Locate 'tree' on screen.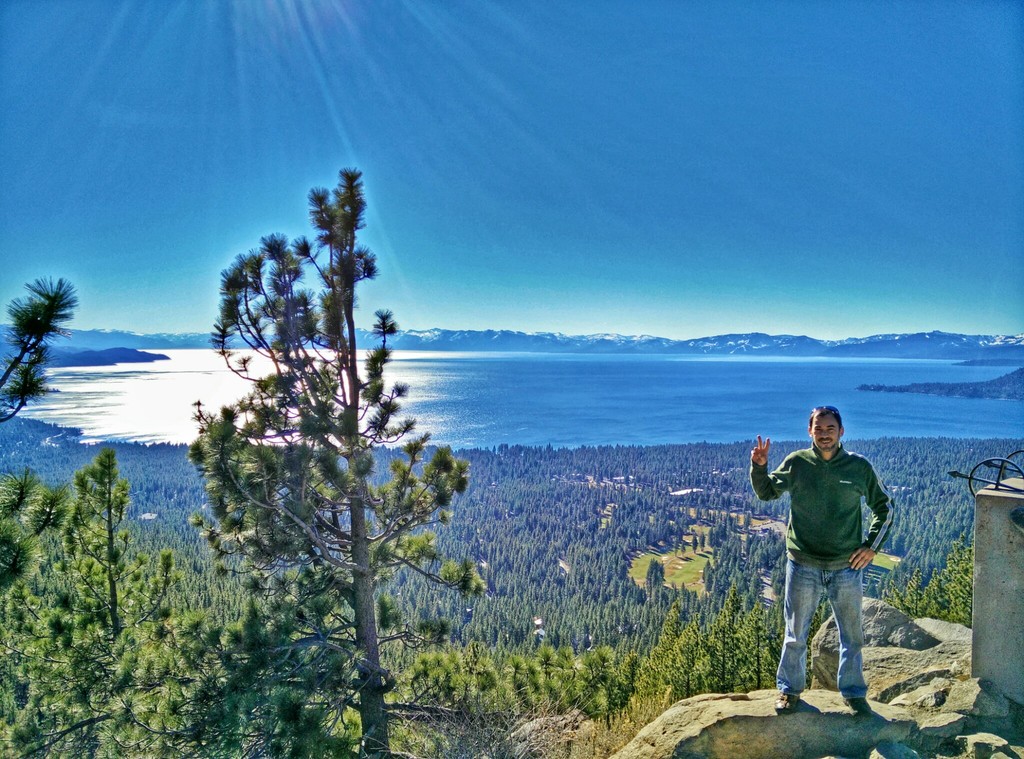
On screen at {"x1": 0, "y1": 448, "x2": 368, "y2": 758}.
